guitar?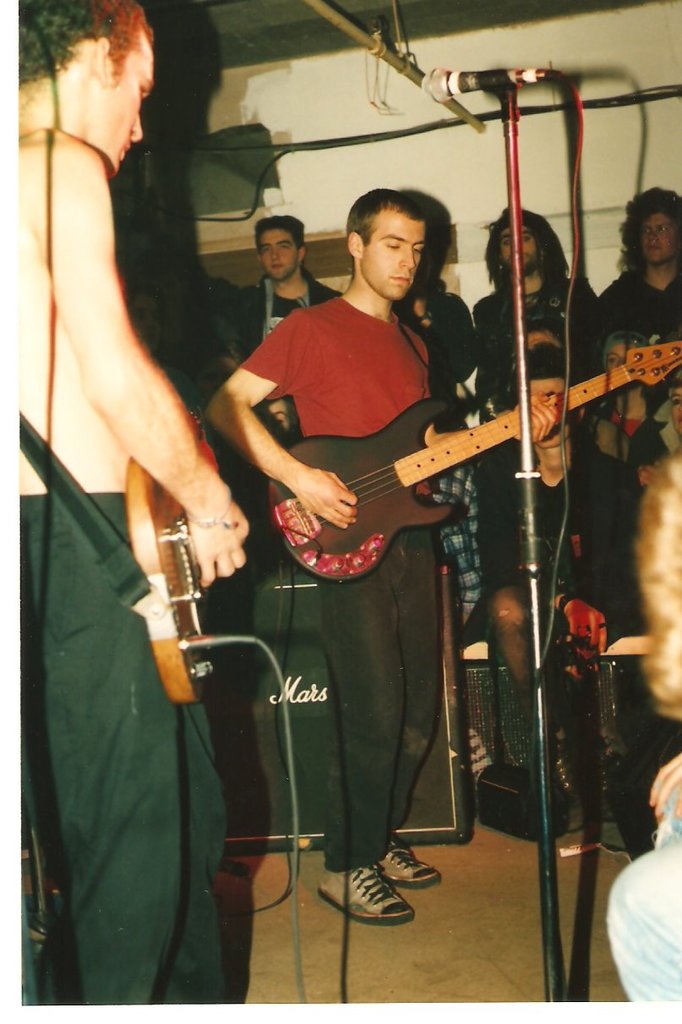
x1=118, y1=448, x2=224, y2=702
